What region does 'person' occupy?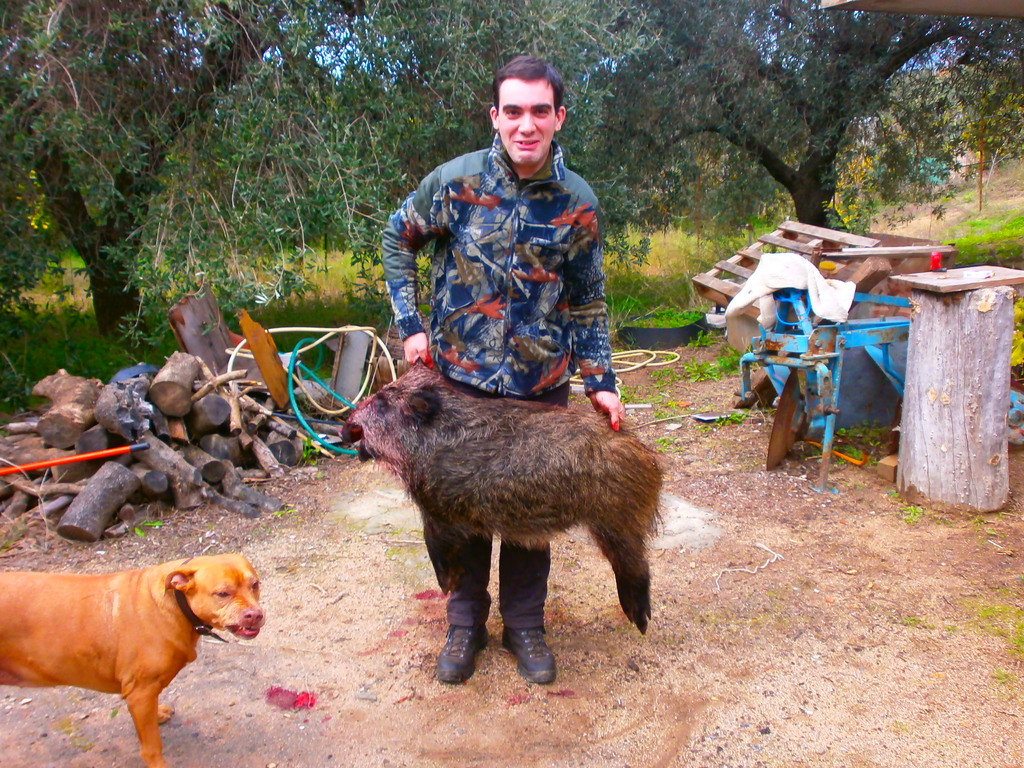
(376, 52, 626, 684).
